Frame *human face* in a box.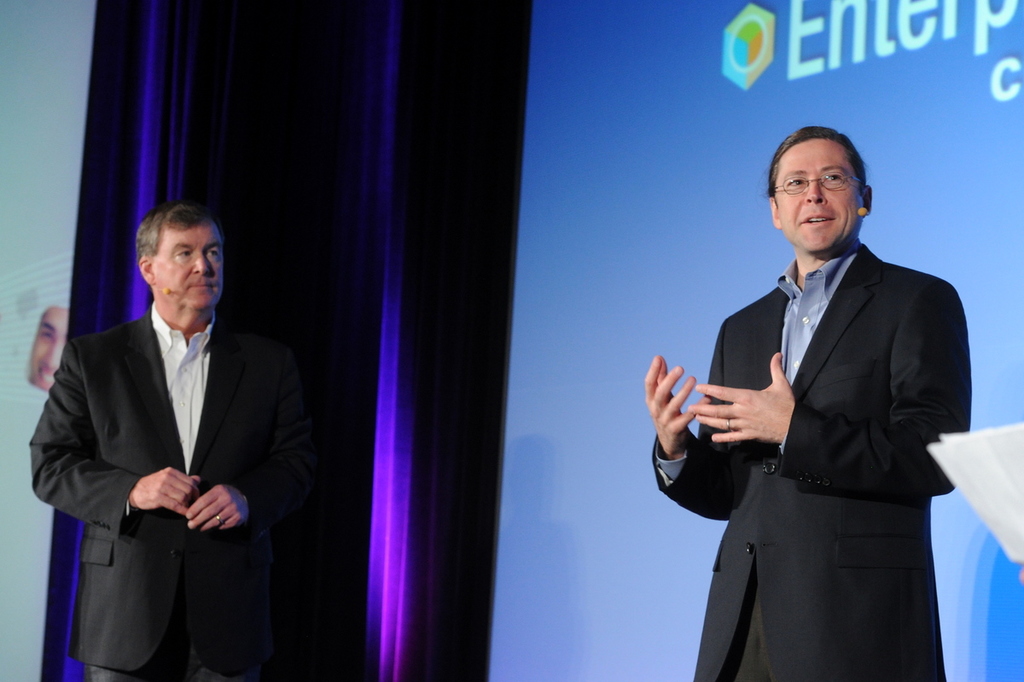
776,140,860,254.
